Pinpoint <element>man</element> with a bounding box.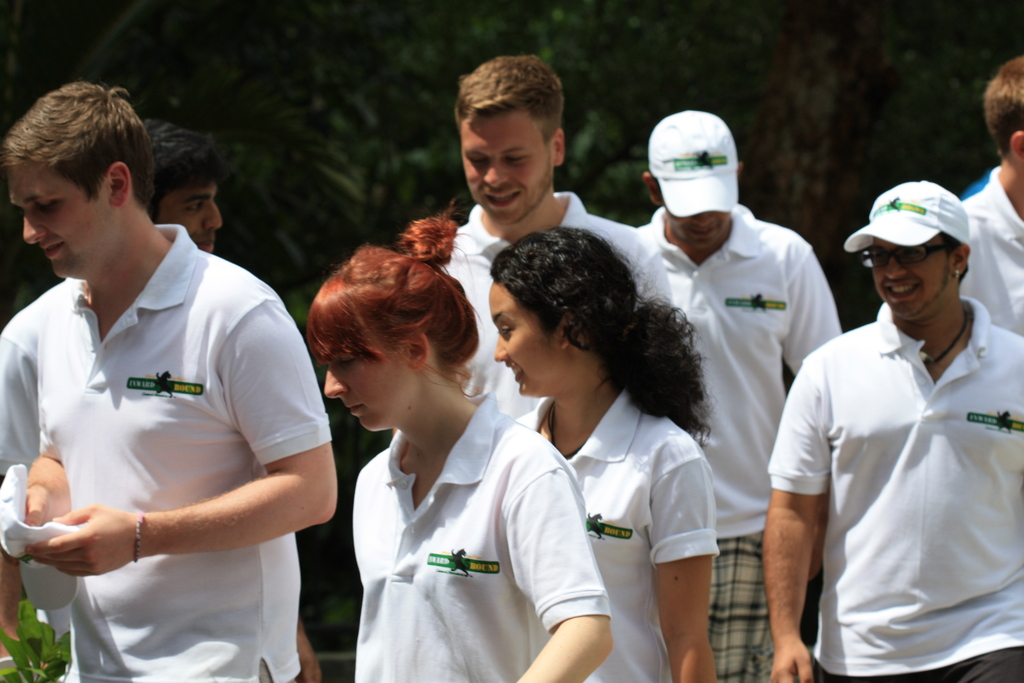
{"x1": 769, "y1": 144, "x2": 1023, "y2": 672}.
